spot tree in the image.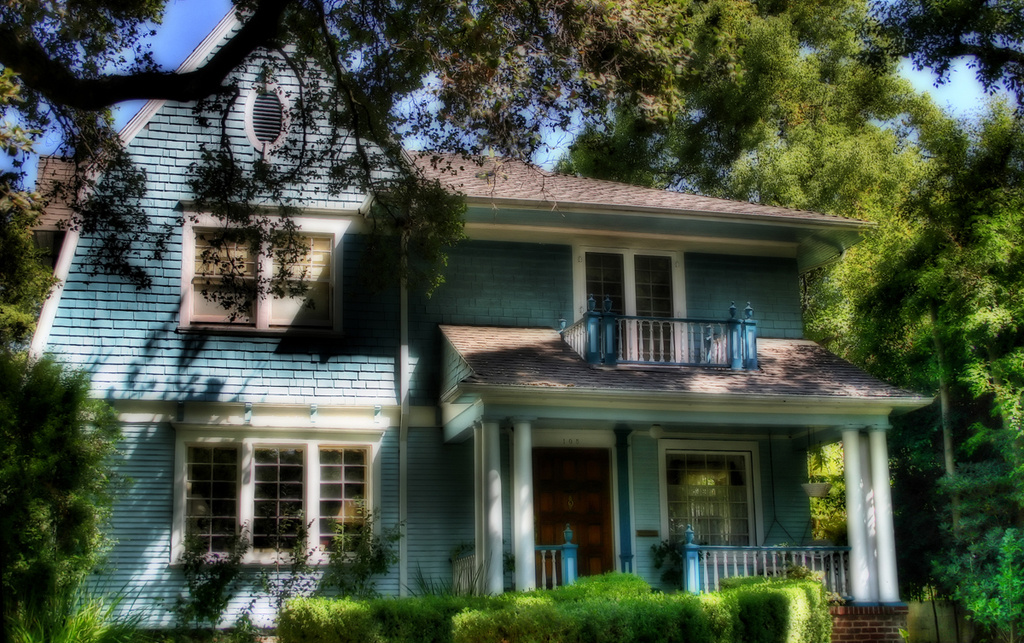
tree found at box(1, 0, 751, 326).
